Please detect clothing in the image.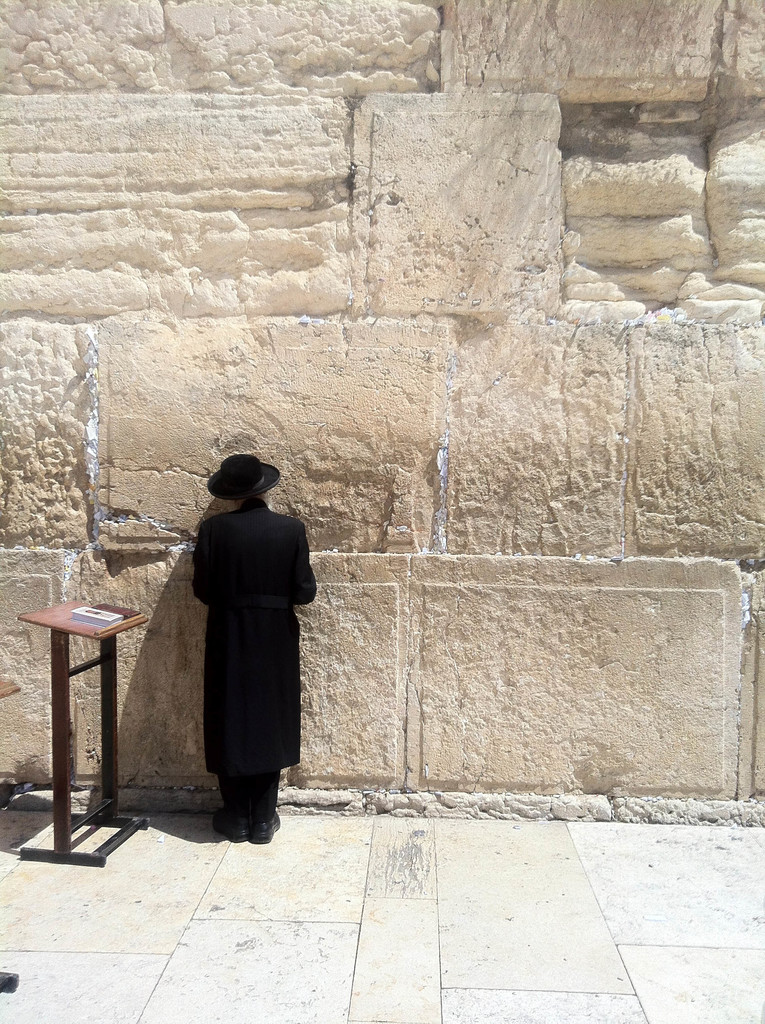
box=[170, 476, 313, 800].
